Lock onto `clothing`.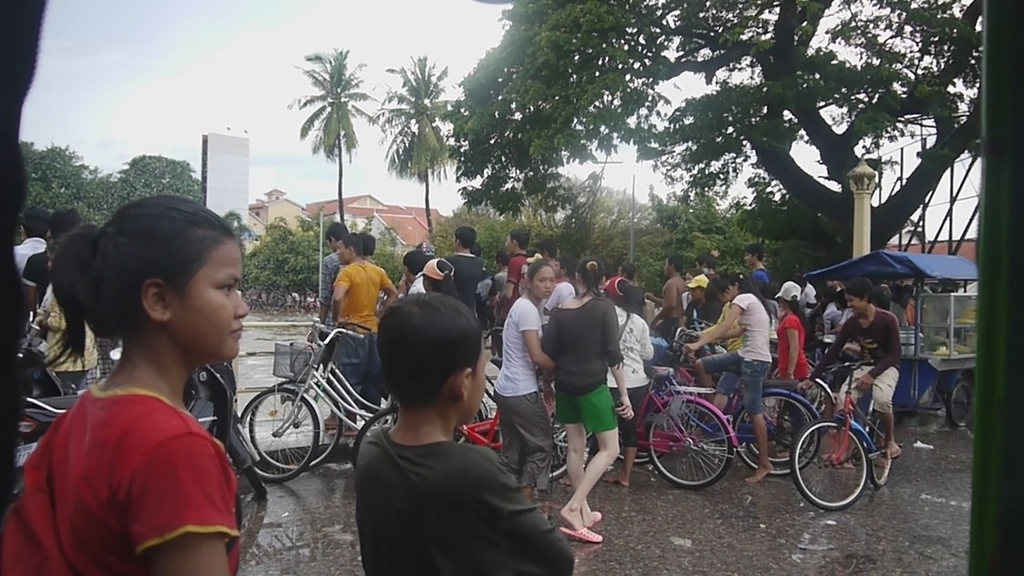
Locked: box(337, 263, 388, 371).
